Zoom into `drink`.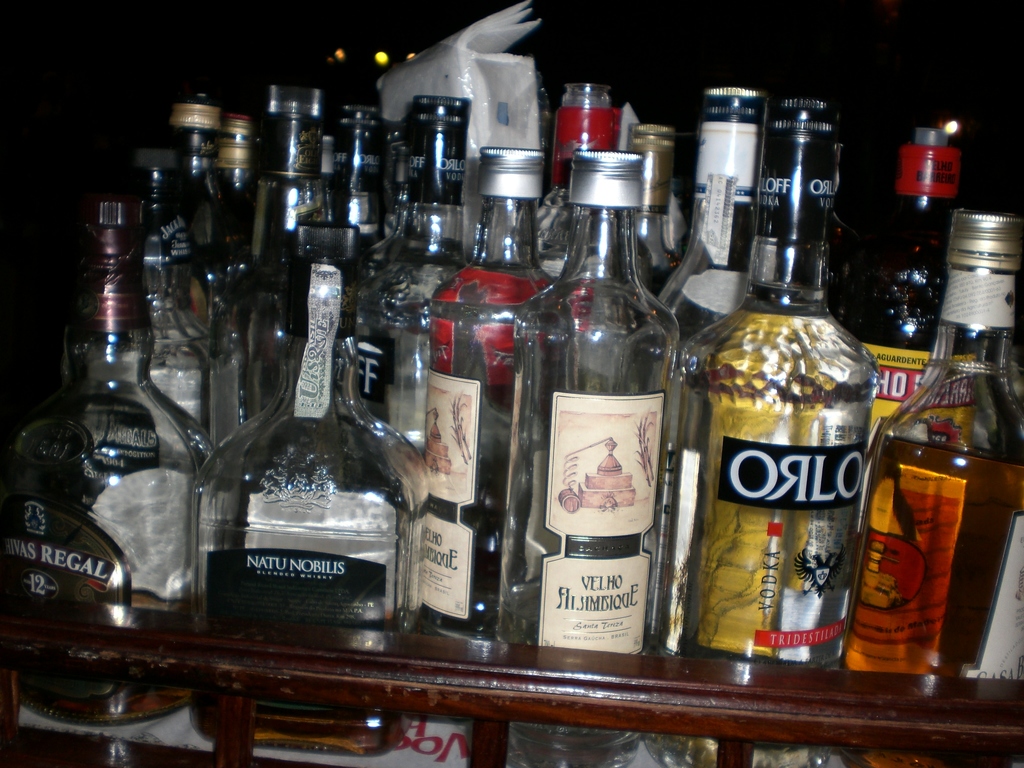
Zoom target: detection(12, 582, 190, 721).
